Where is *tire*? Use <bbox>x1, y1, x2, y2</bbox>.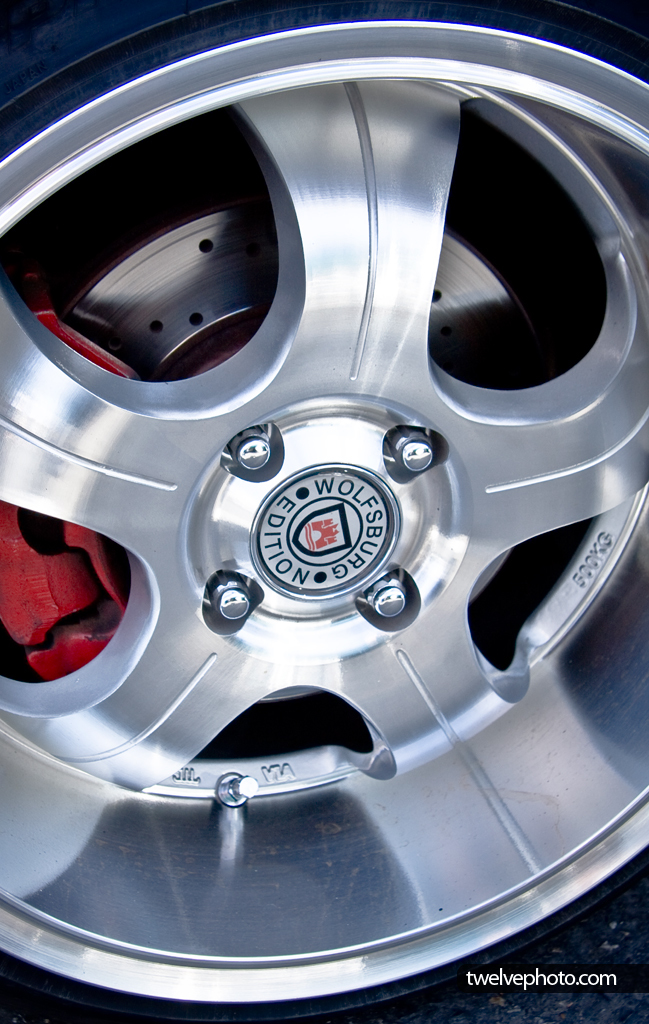
<bbox>0, 0, 648, 1012</bbox>.
